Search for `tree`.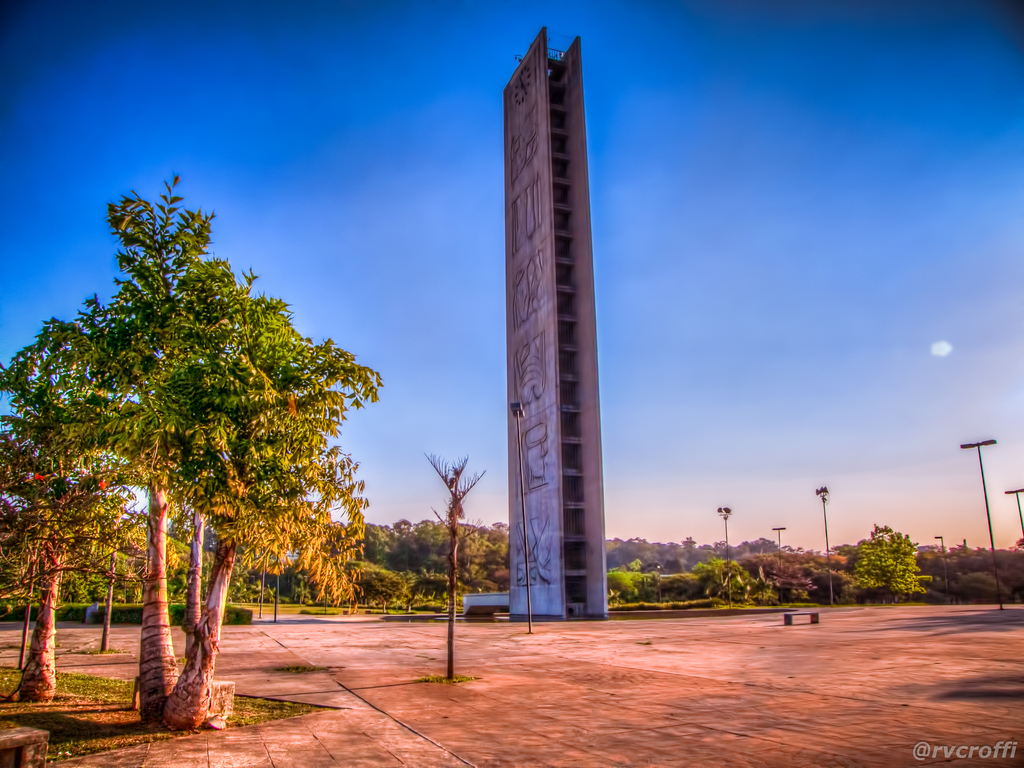
Found at 846,521,925,612.
